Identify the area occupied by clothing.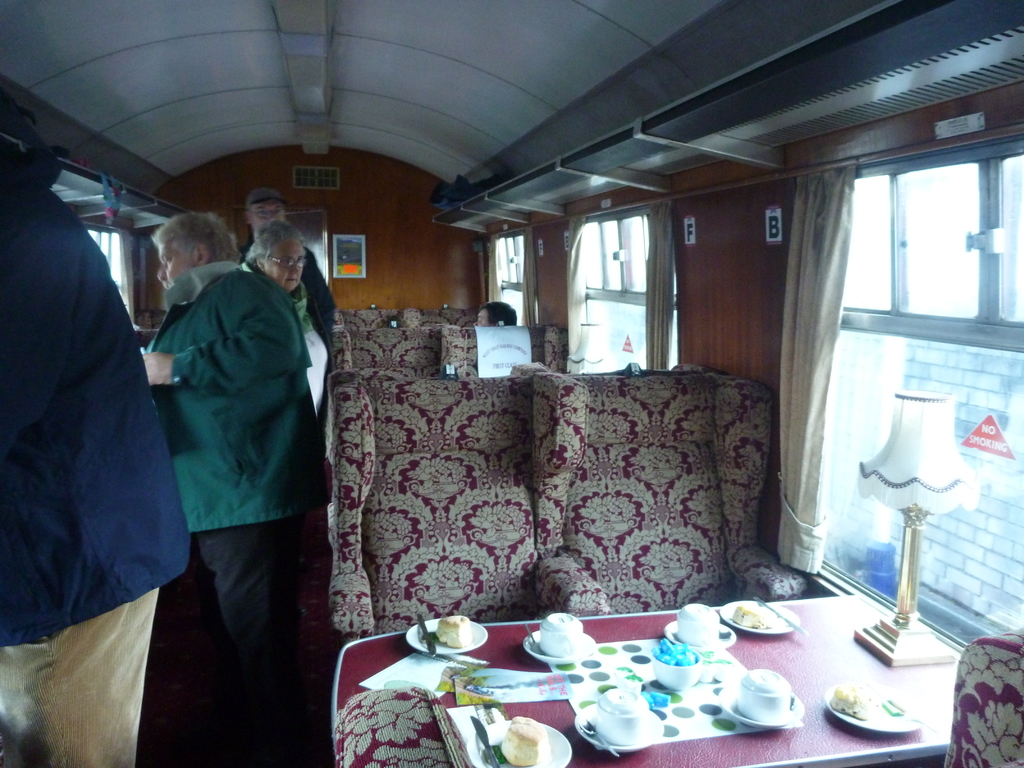
Area: {"x1": 145, "y1": 261, "x2": 328, "y2": 767}.
